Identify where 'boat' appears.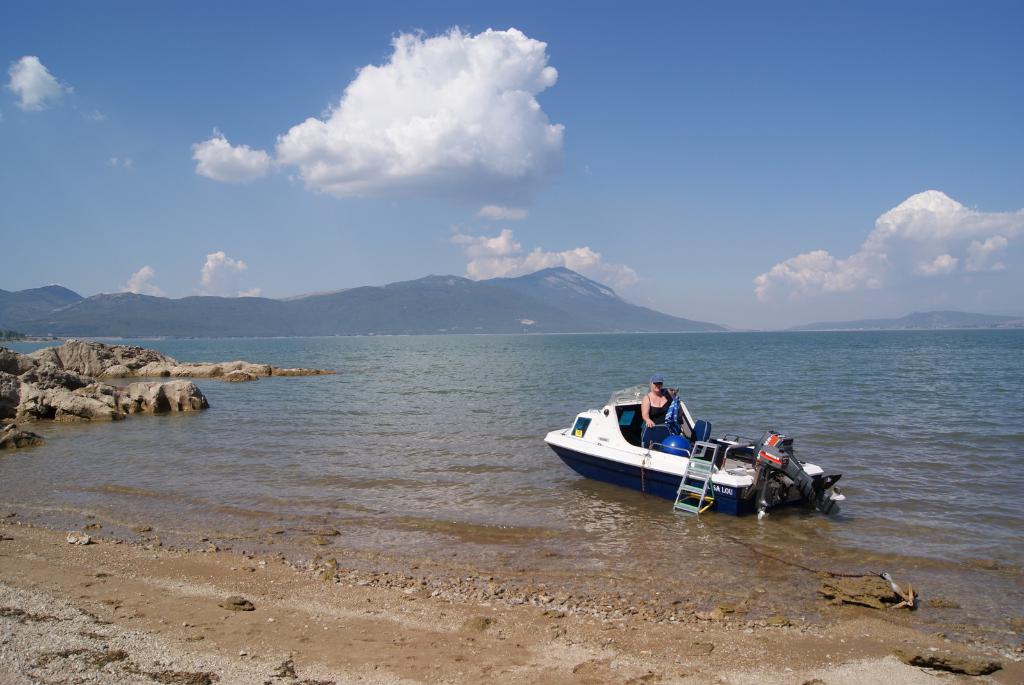
Appears at l=541, t=381, r=846, b=517.
